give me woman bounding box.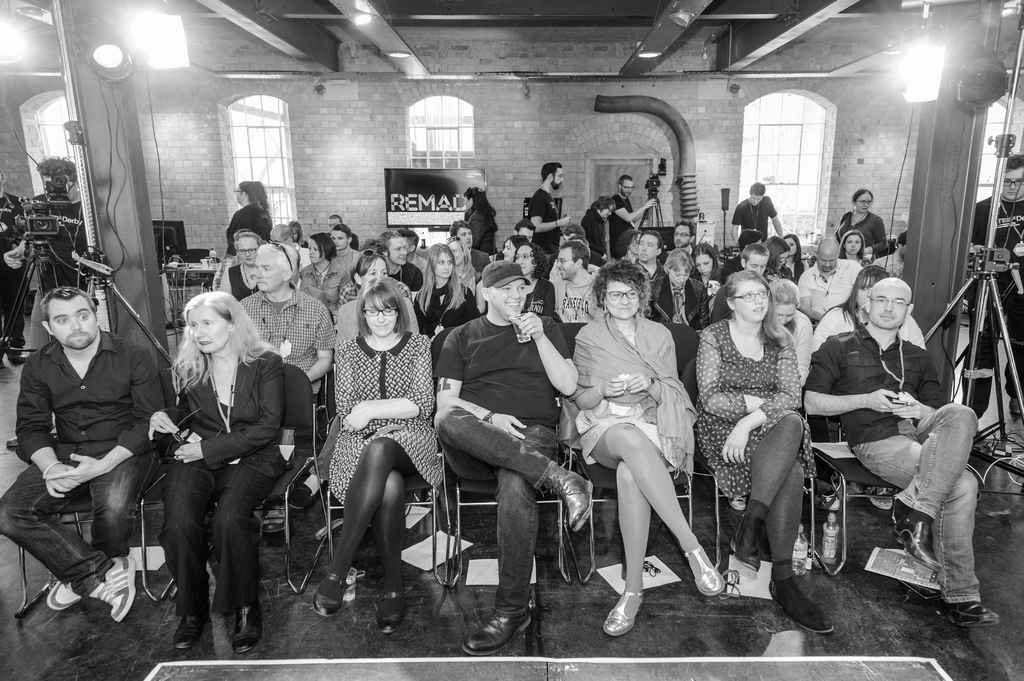
833 186 889 260.
